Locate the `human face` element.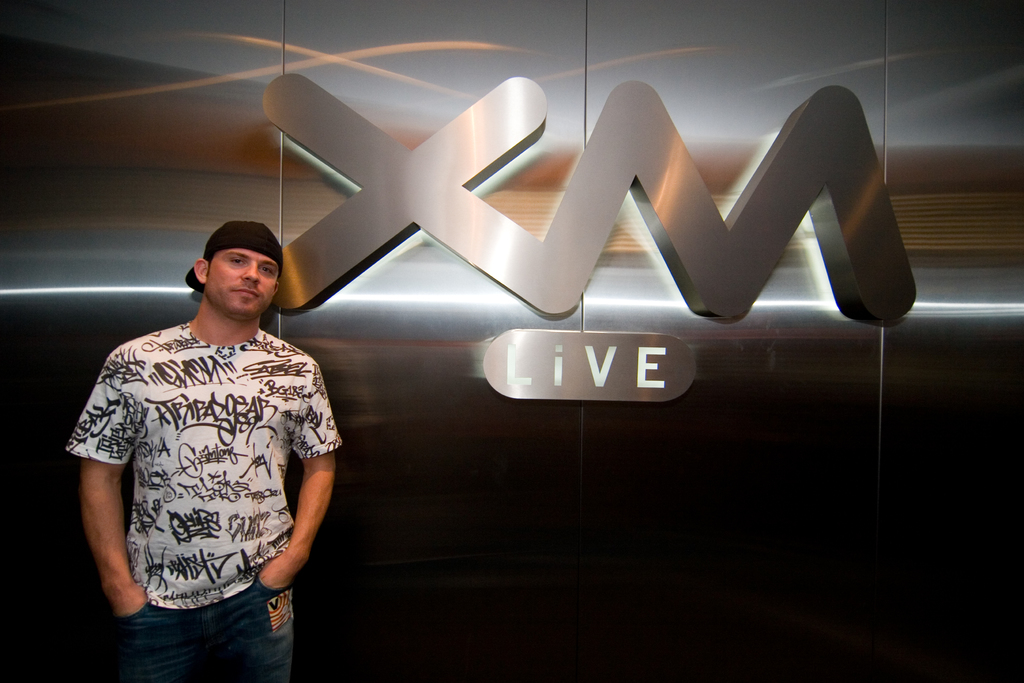
Element bbox: (207,251,278,313).
